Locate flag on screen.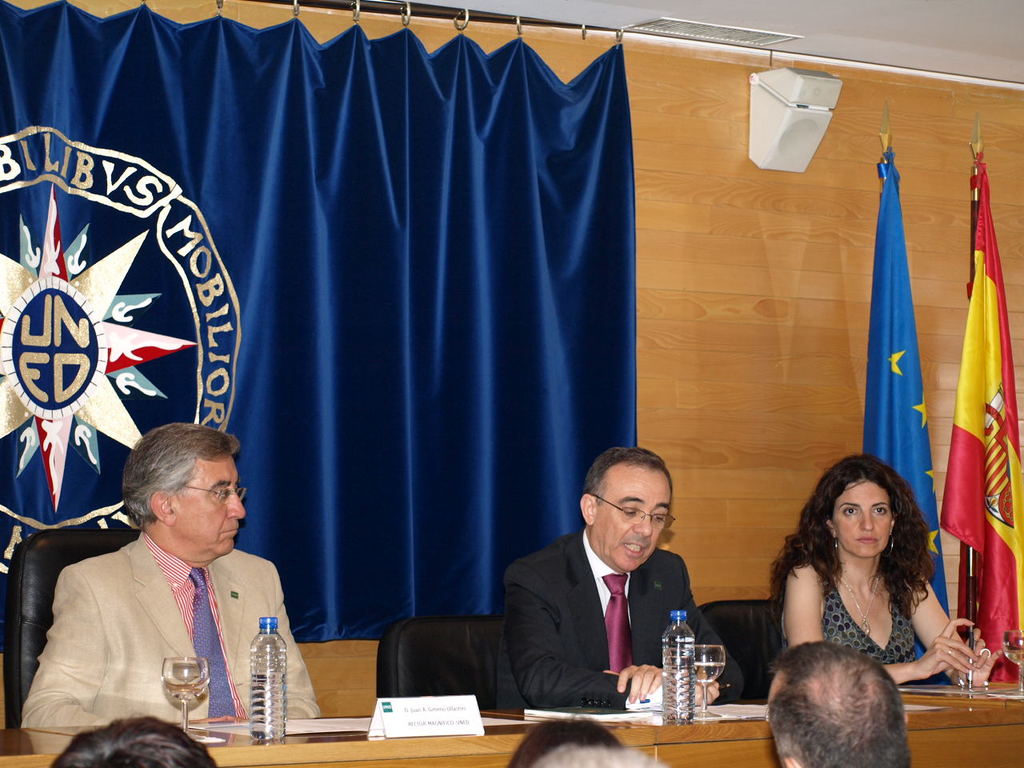
On screen at box(938, 112, 1023, 682).
